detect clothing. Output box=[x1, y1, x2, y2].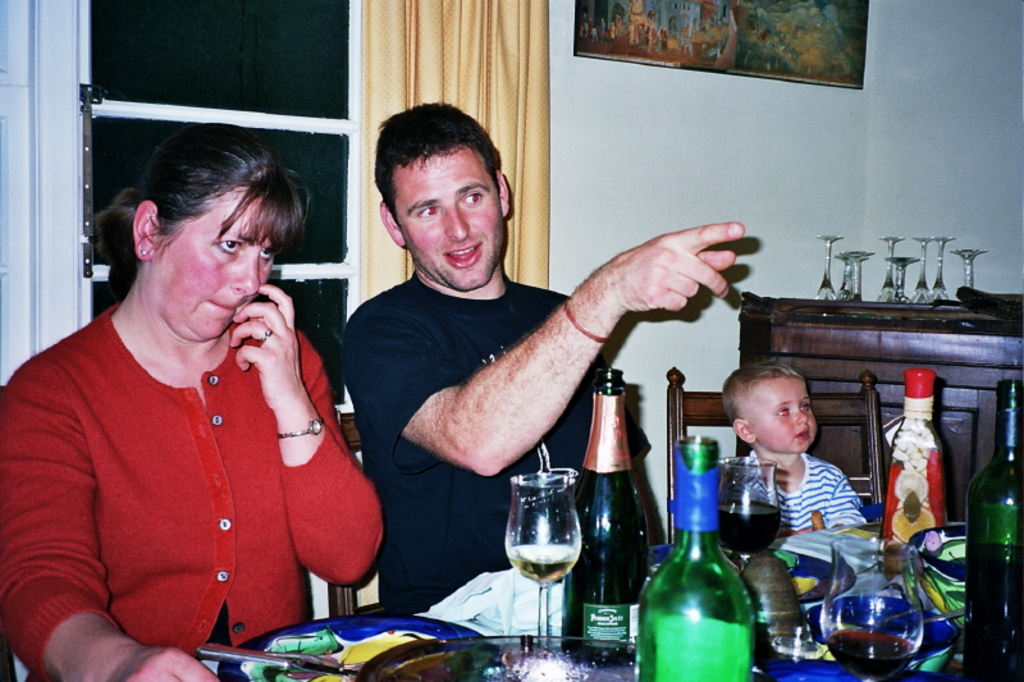
box=[342, 278, 645, 612].
